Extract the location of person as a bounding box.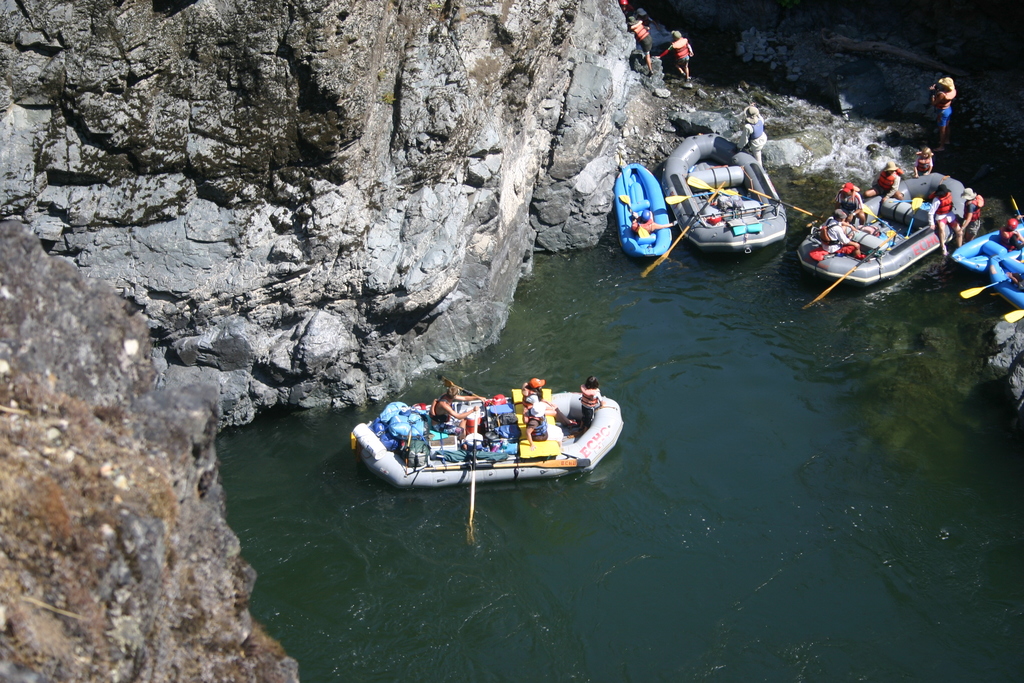
{"x1": 432, "y1": 384, "x2": 477, "y2": 438}.
